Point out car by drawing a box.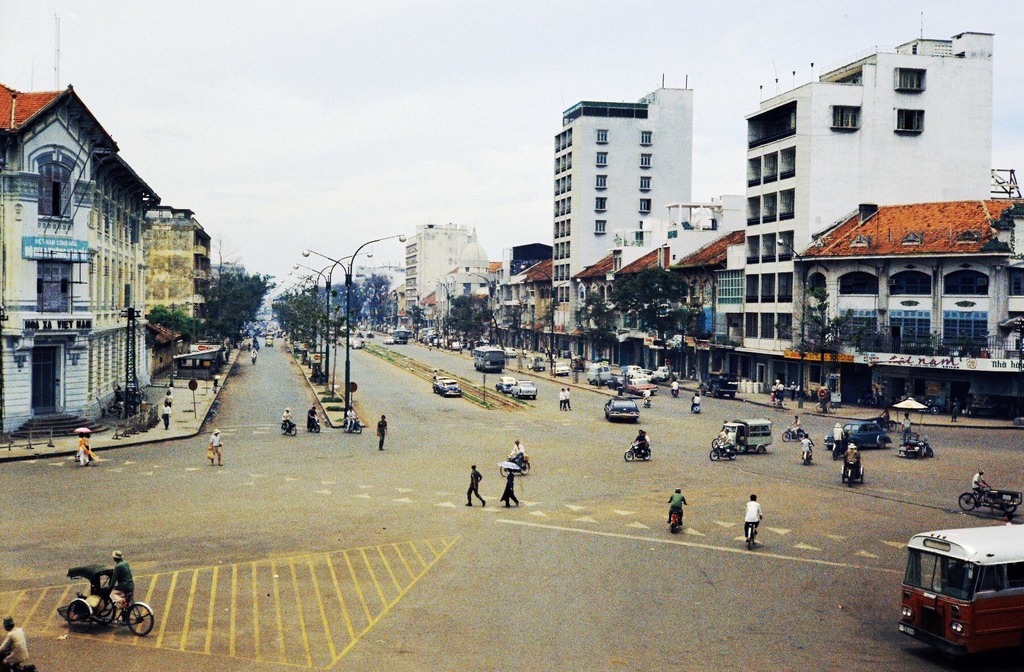
550:360:570:377.
